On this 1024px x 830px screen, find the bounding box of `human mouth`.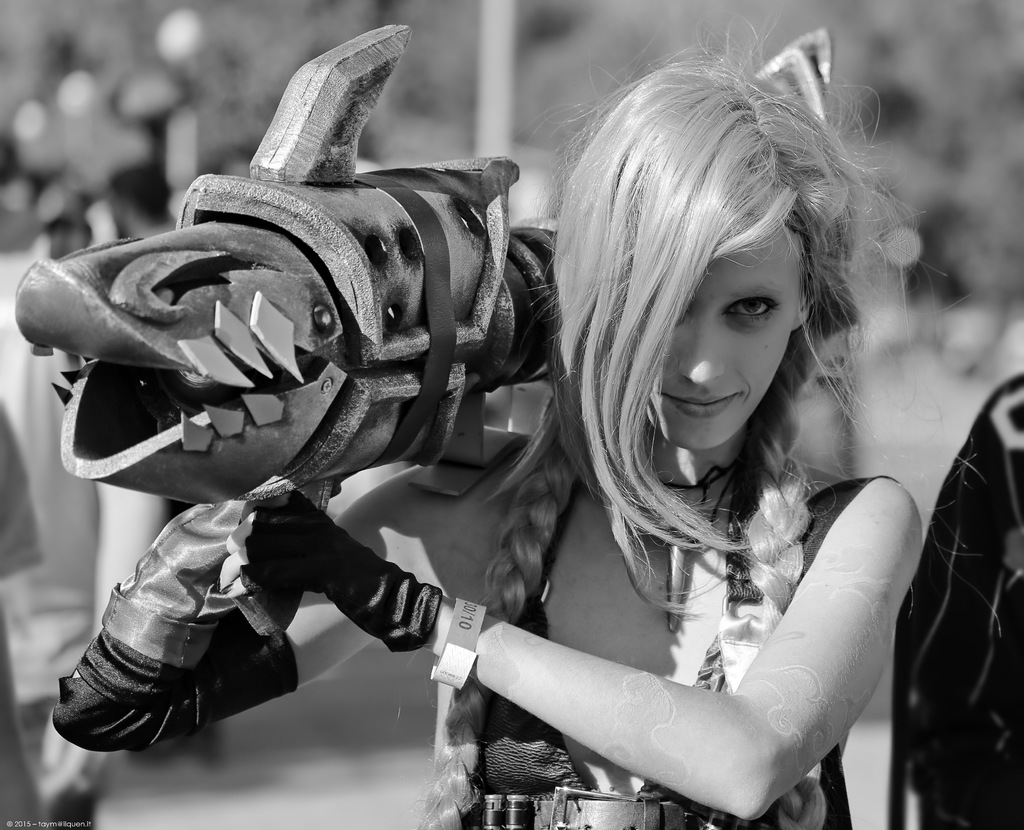
Bounding box: x1=659, y1=388, x2=744, y2=419.
